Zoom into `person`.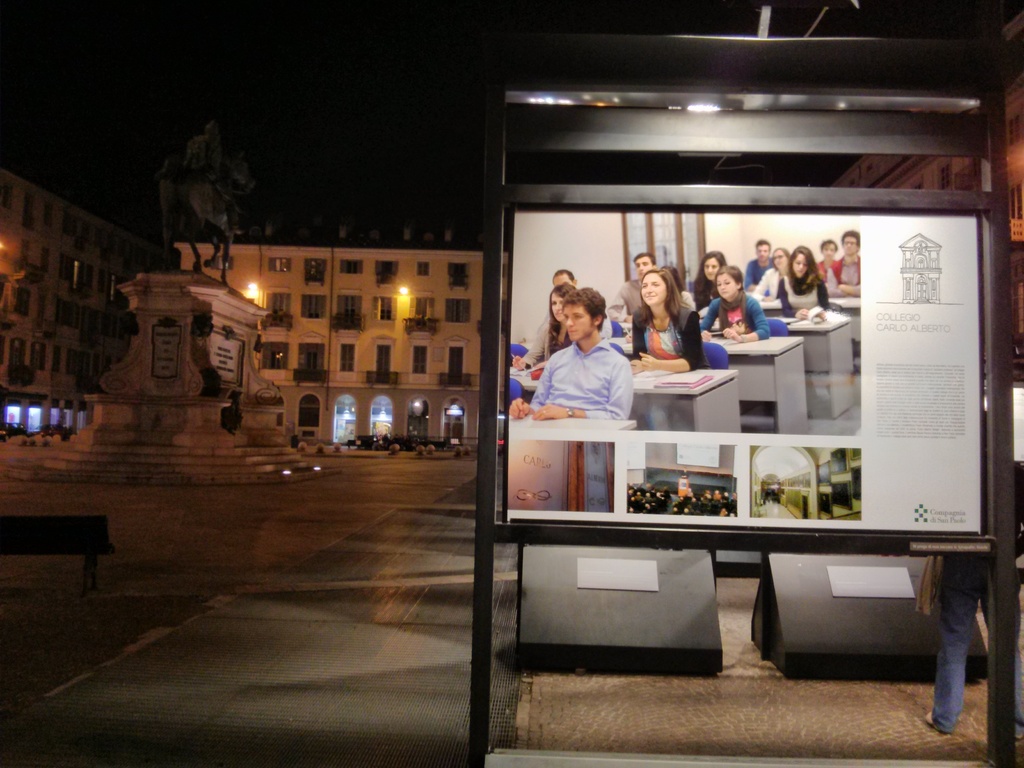
Zoom target: {"left": 912, "top": 406, "right": 1023, "bottom": 741}.
